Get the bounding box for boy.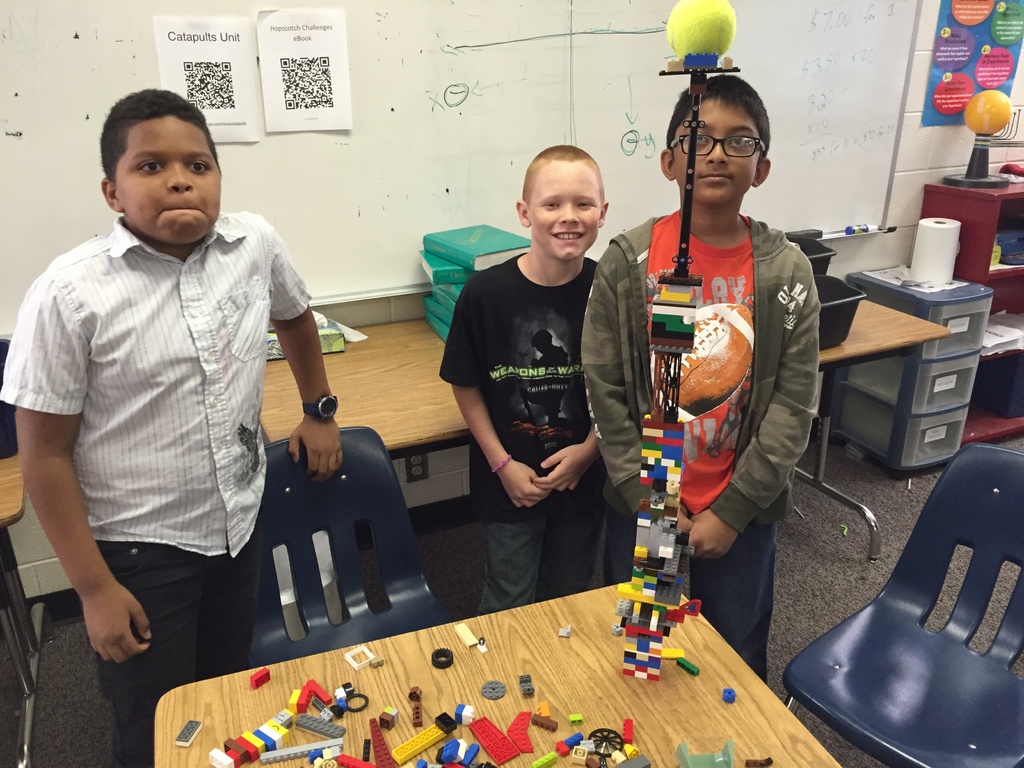
[0,87,341,767].
